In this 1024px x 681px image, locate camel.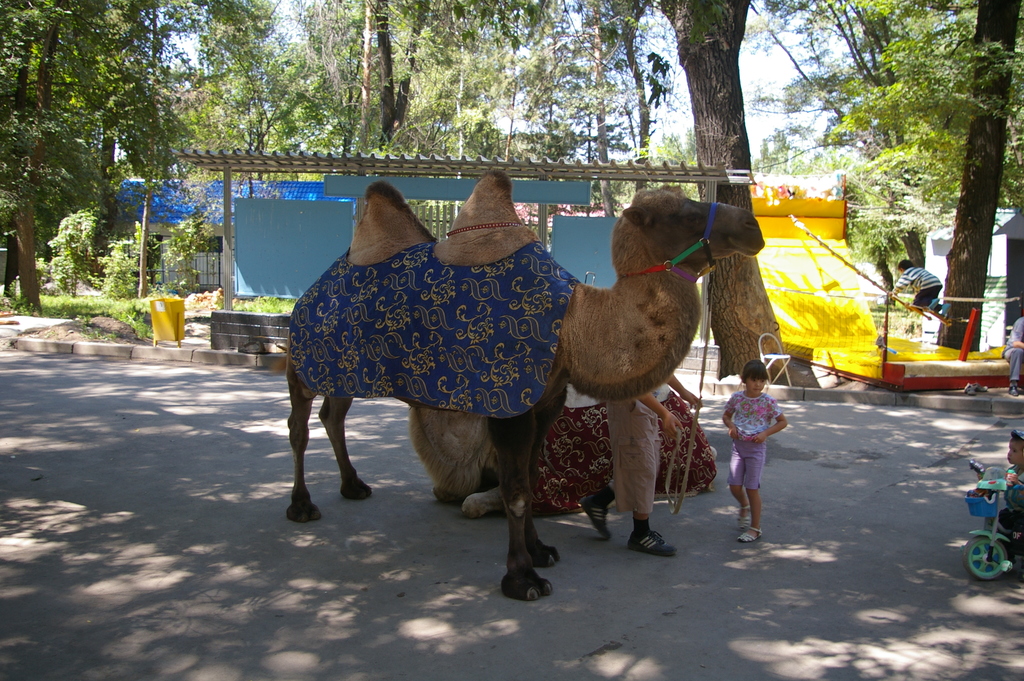
Bounding box: [left=410, top=382, right=716, bottom=521].
